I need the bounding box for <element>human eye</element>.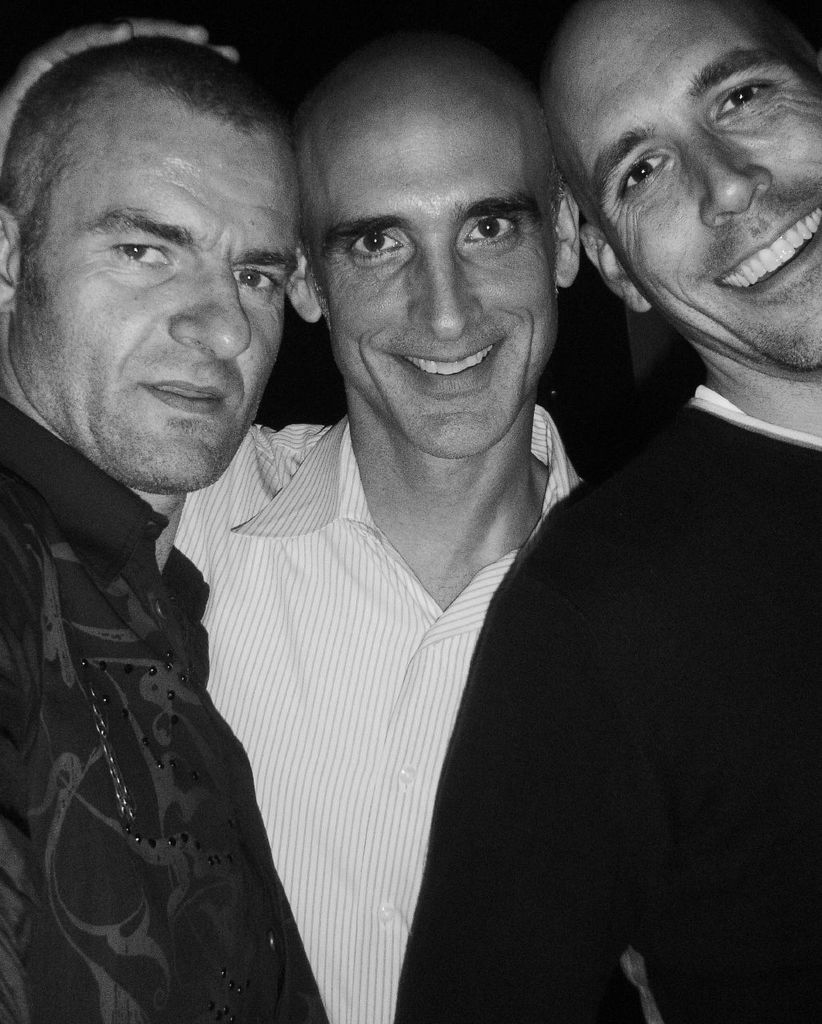
Here it is: left=710, top=77, right=784, bottom=121.
